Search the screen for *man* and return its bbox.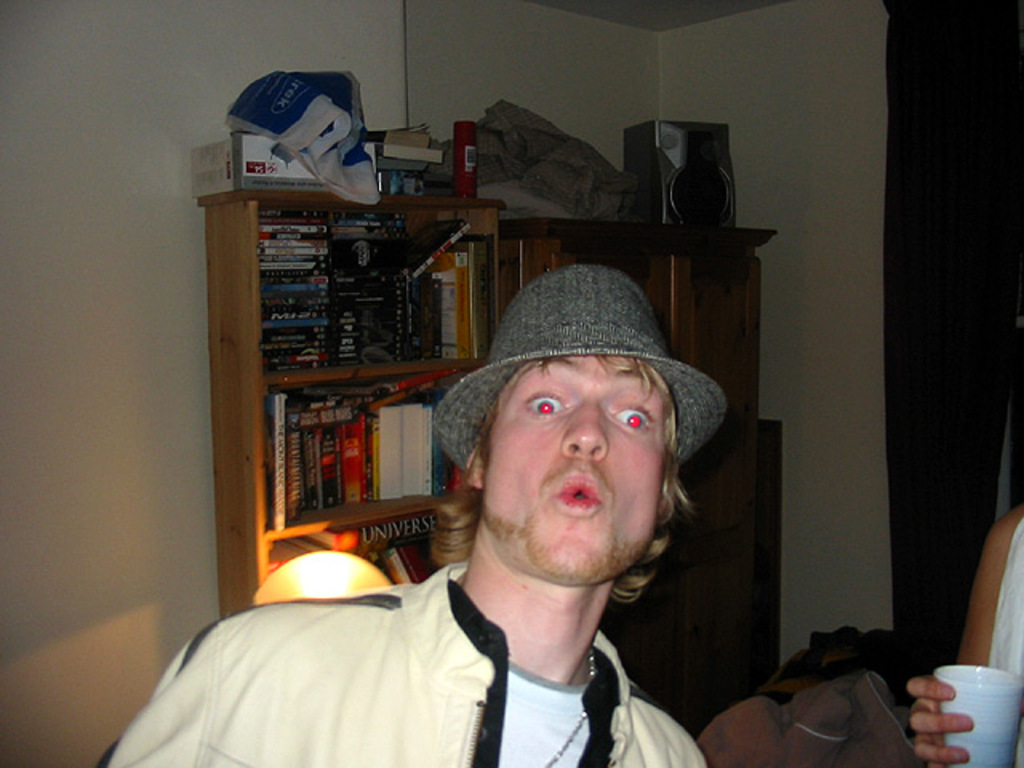
Found: BBox(221, 302, 776, 767).
